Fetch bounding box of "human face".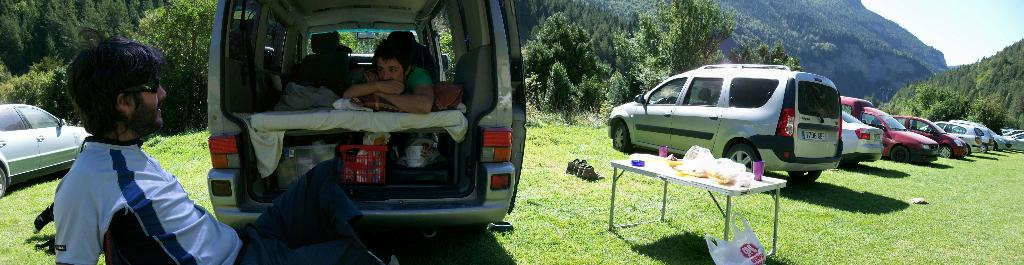
Bbox: [left=376, top=56, right=403, bottom=83].
